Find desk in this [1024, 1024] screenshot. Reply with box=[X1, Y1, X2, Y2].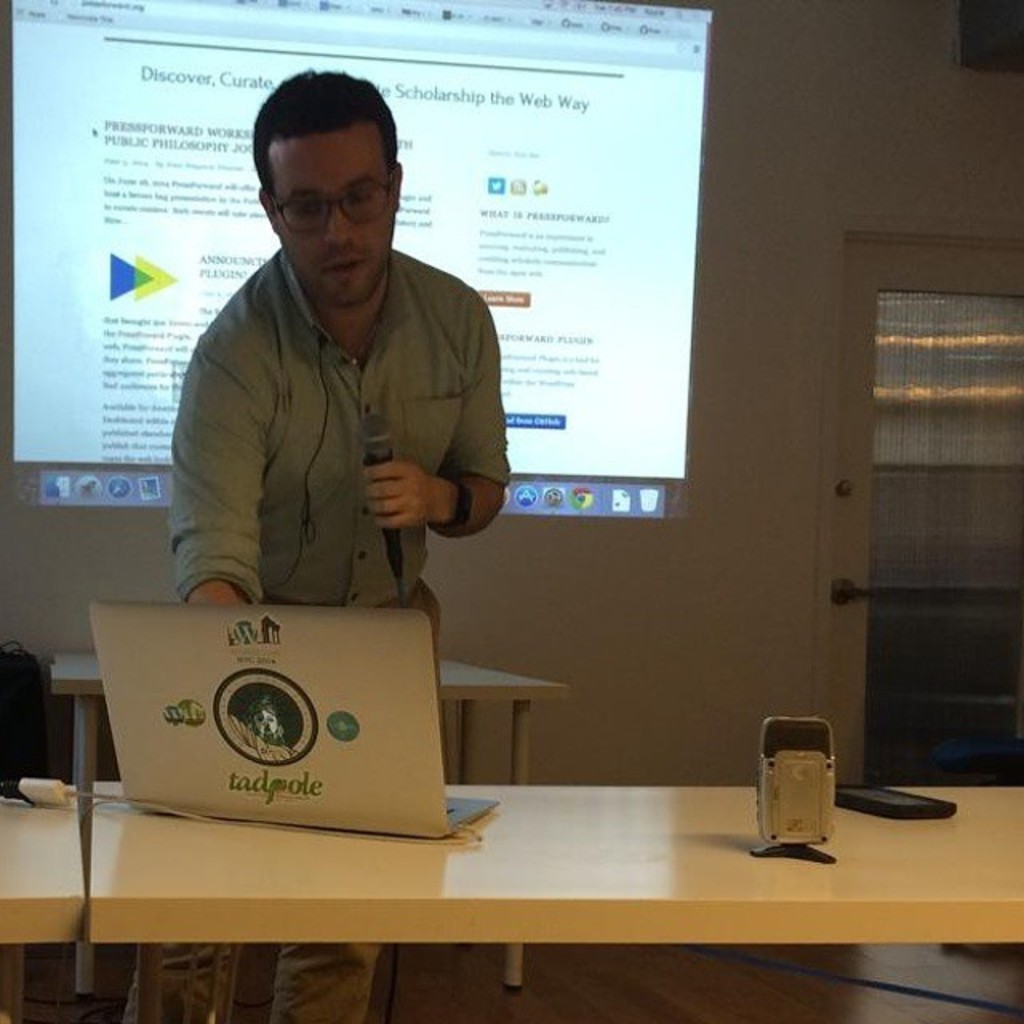
box=[13, 734, 1023, 995].
